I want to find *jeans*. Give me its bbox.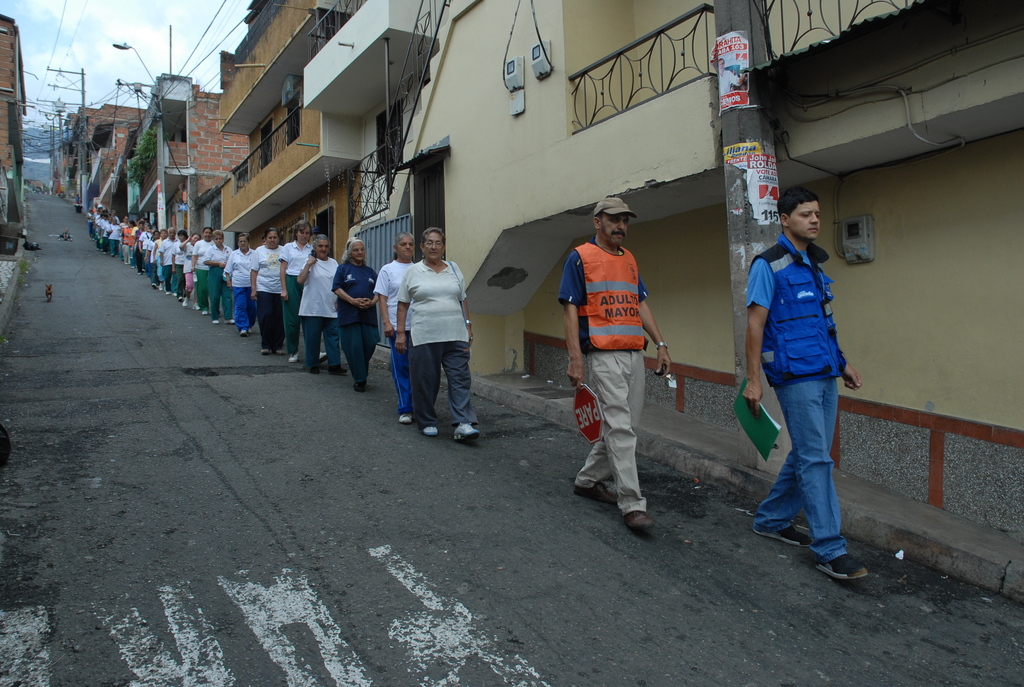
select_region(753, 379, 849, 565).
